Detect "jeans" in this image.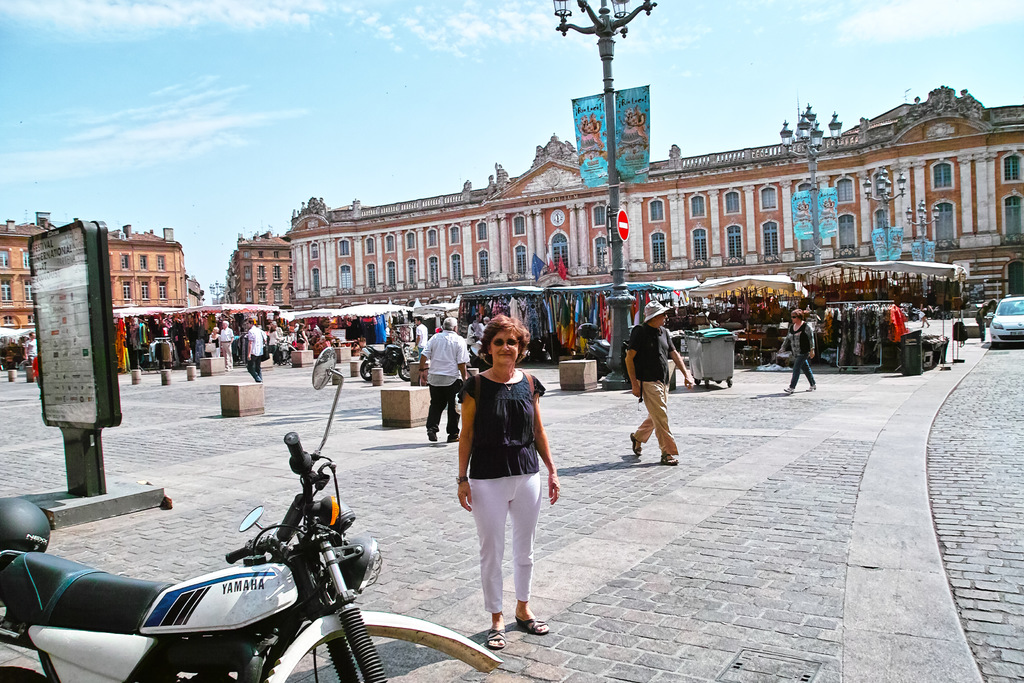
Detection: detection(248, 357, 264, 383).
